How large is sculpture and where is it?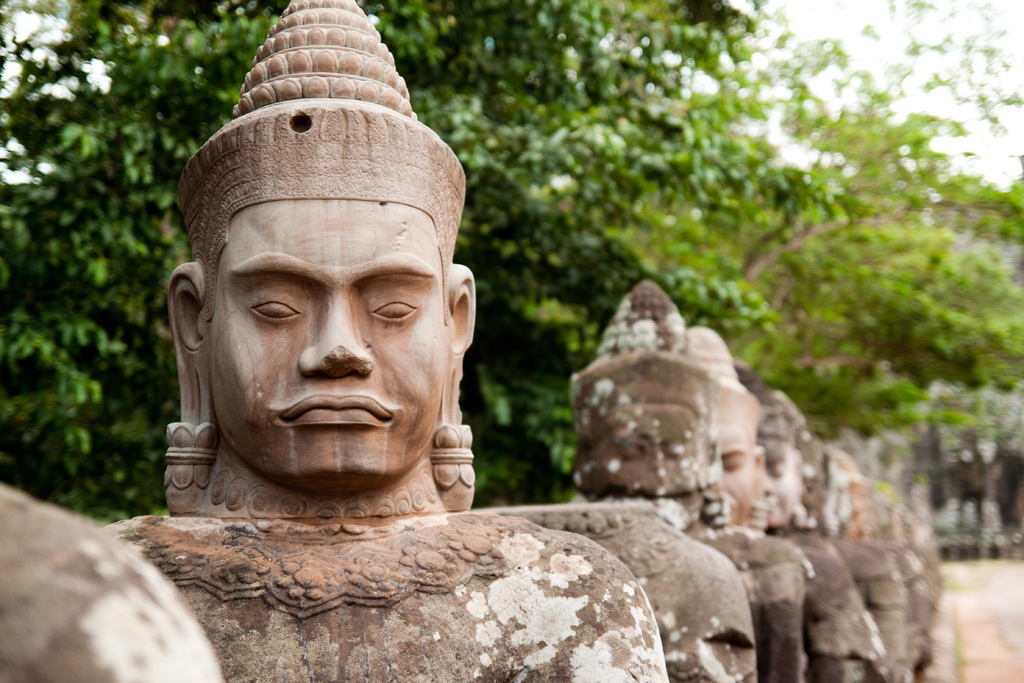
Bounding box: locate(688, 326, 889, 682).
